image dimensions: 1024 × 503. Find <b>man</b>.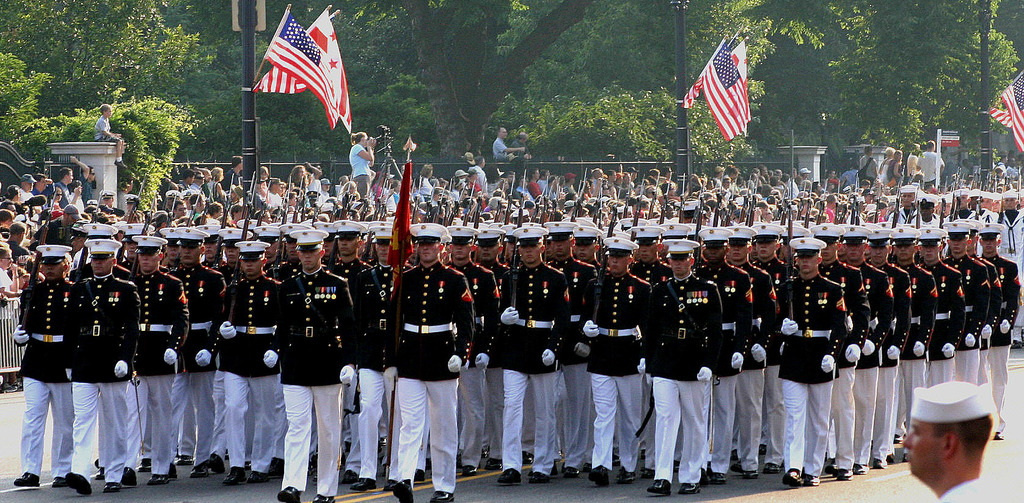
<region>520, 173, 535, 198</region>.
